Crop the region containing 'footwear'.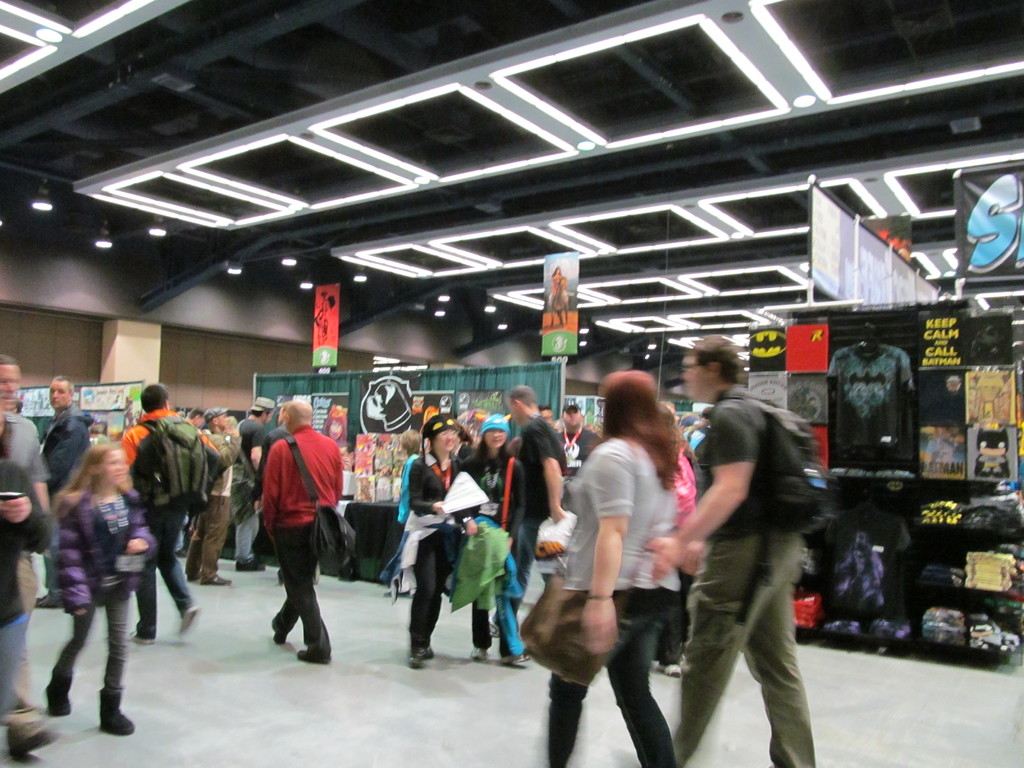
Crop region: 504, 649, 534, 662.
